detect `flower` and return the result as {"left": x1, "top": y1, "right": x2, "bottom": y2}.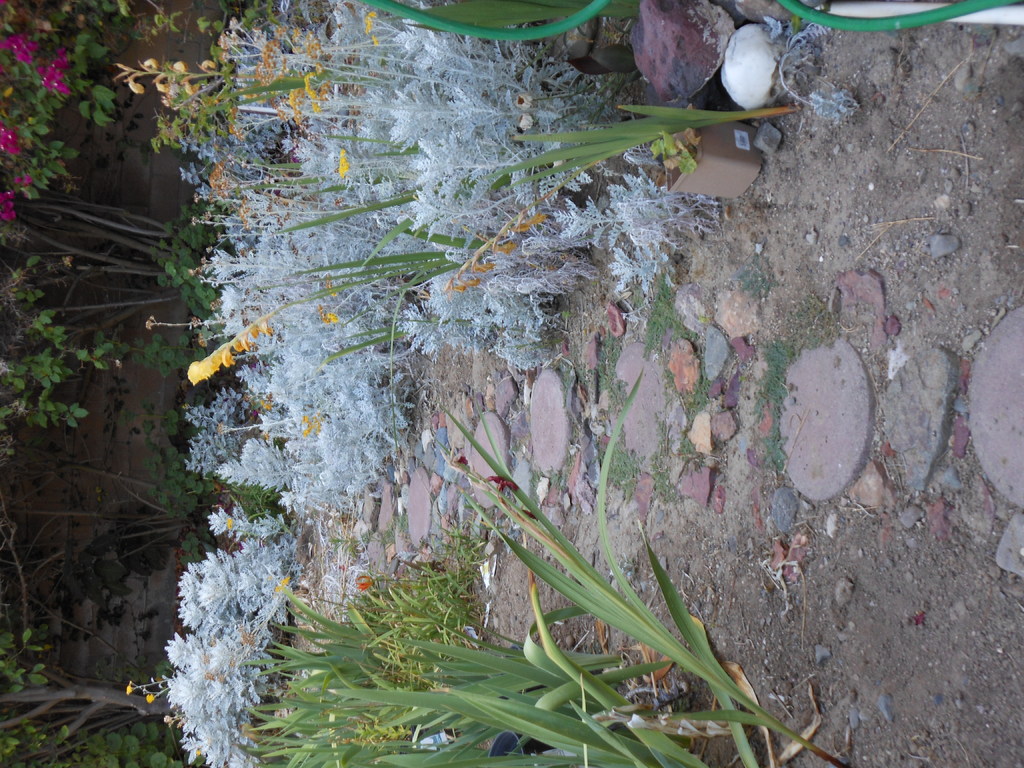
{"left": 148, "top": 691, "right": 156, "bottom": 707}.
